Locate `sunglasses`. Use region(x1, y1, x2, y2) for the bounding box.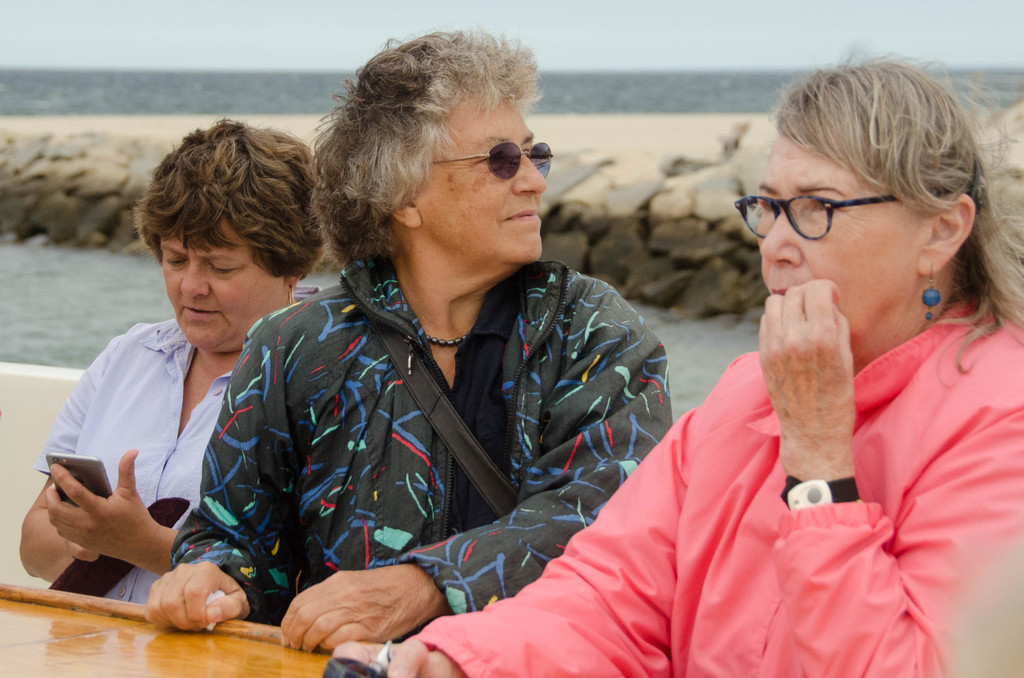
region(435, 142, 553, 182).
